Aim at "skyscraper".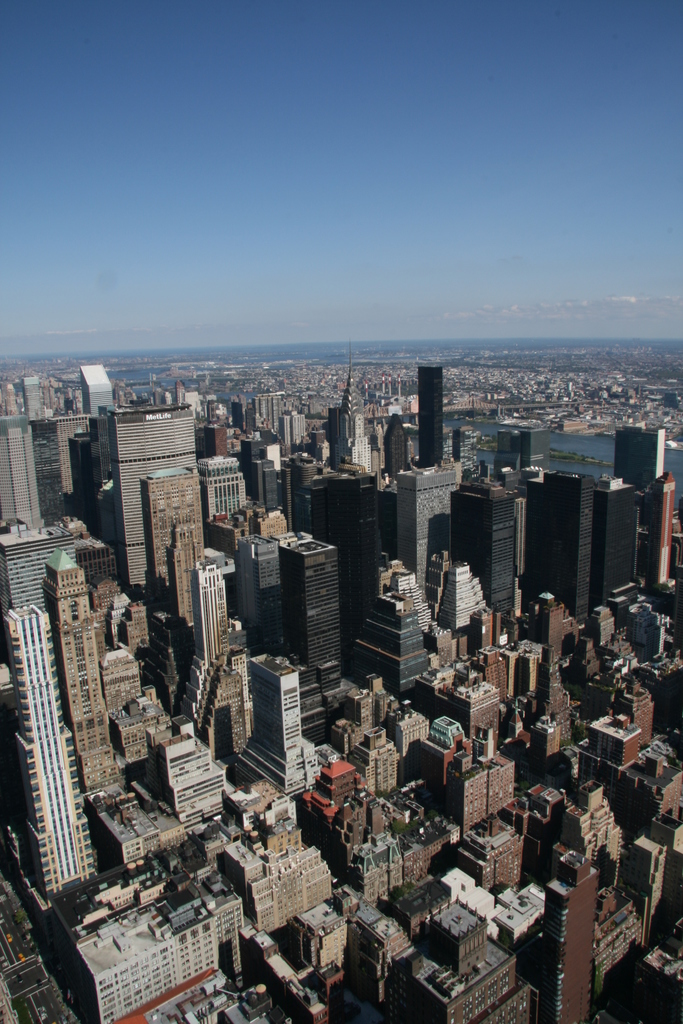
Aimed at bbox=[240, 399, 288, 449].
